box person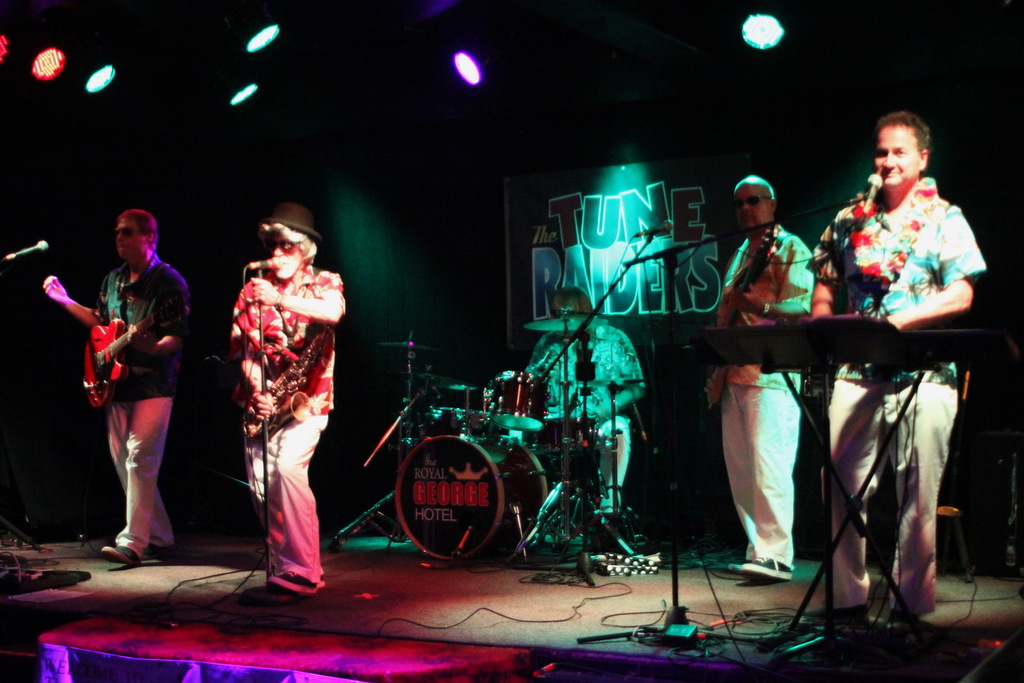
(209,192,336,596)
